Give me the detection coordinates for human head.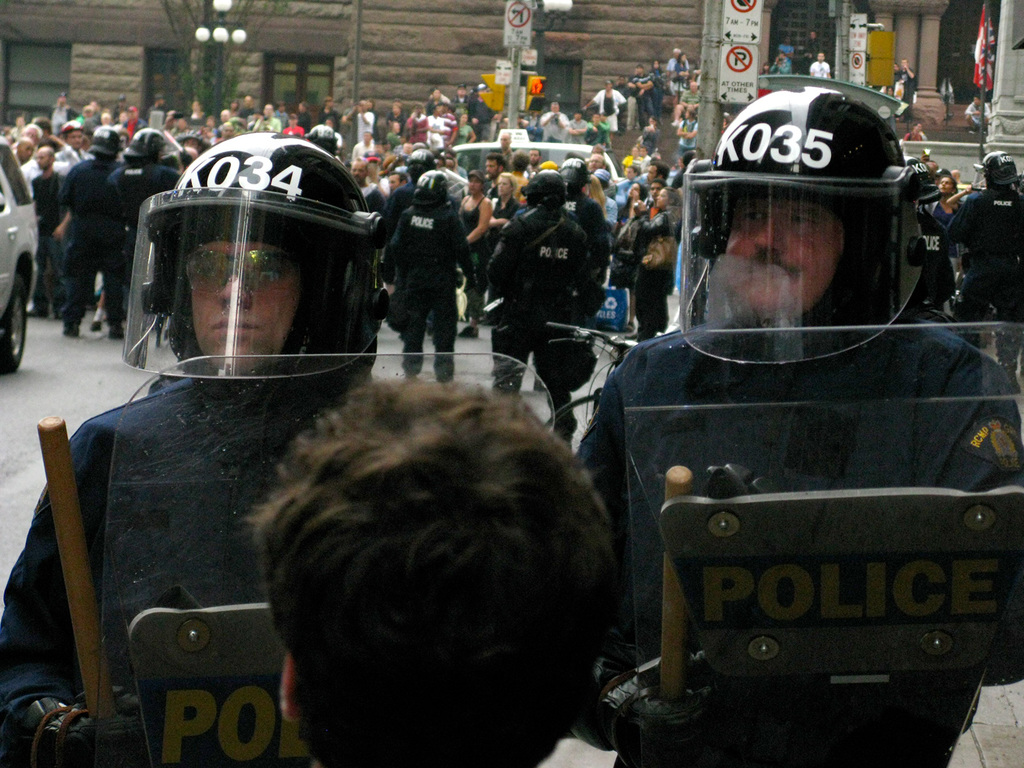
box=[630, 145, 638, 159].
